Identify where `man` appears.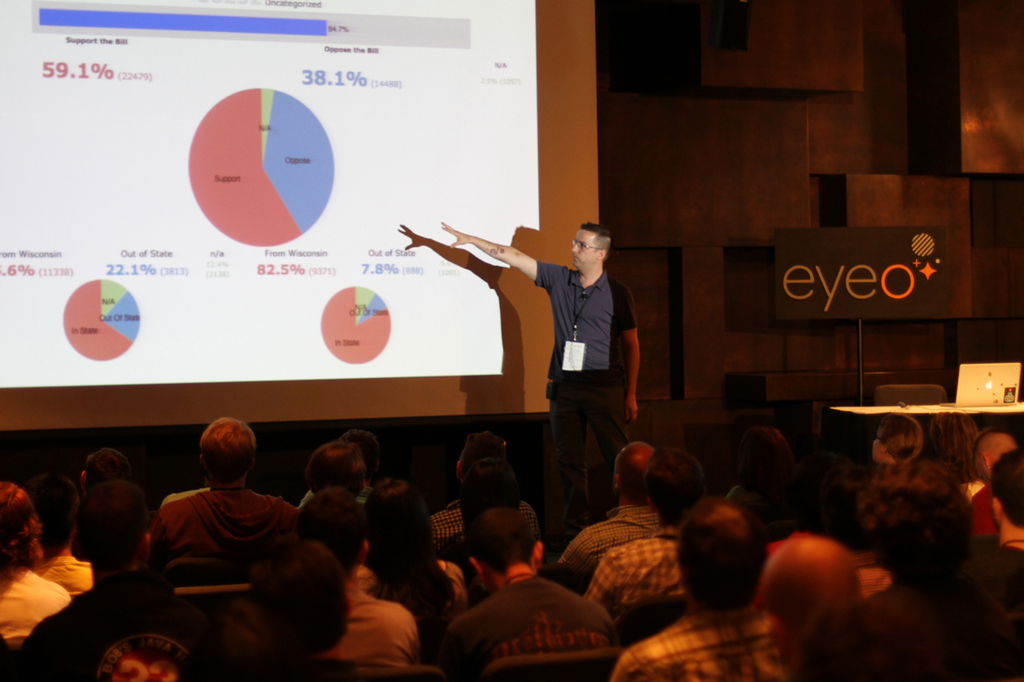
Appears at box(431, 435, 543, 551).
